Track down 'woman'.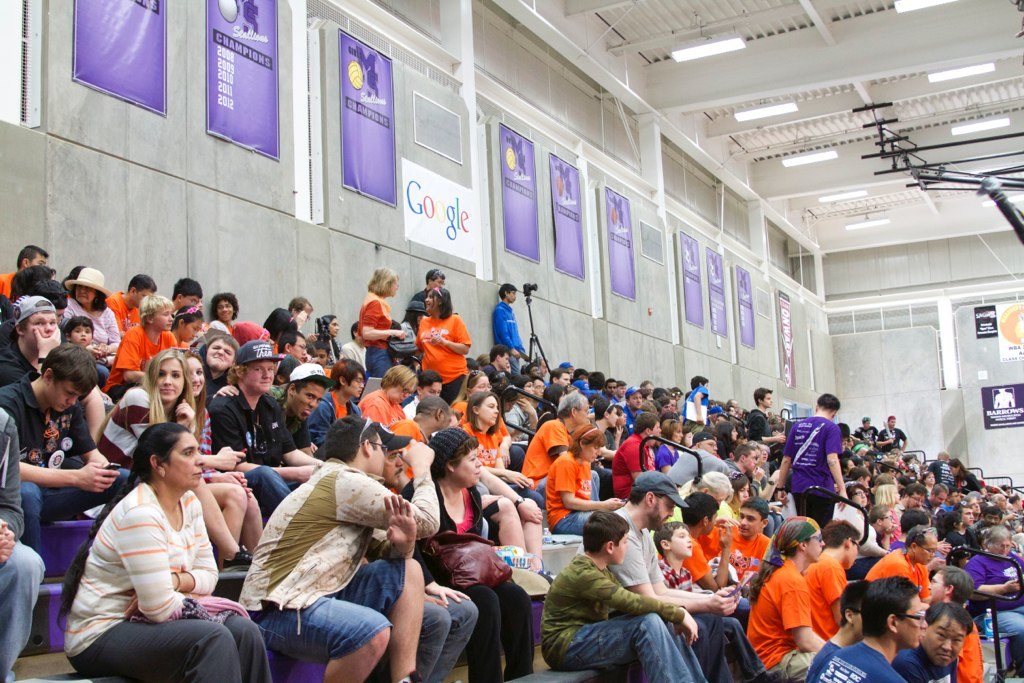
Tracked to {"left": 654, "top": 420, "right": 684, "bottom": 476}.
